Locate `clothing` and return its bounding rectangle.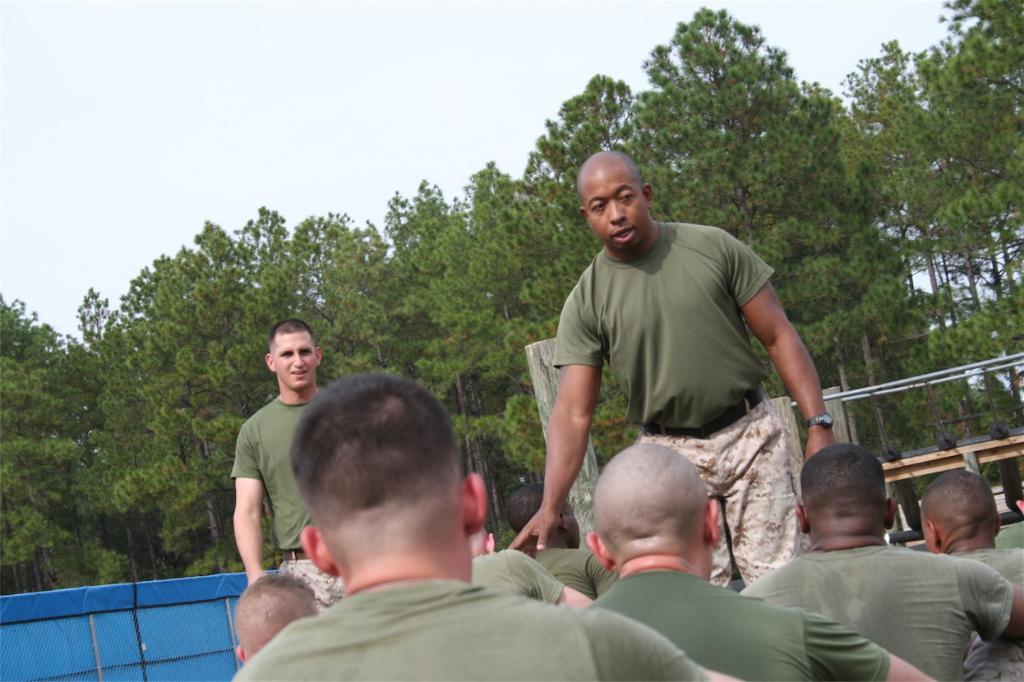
bbox=[590, 558, 892, 675].
